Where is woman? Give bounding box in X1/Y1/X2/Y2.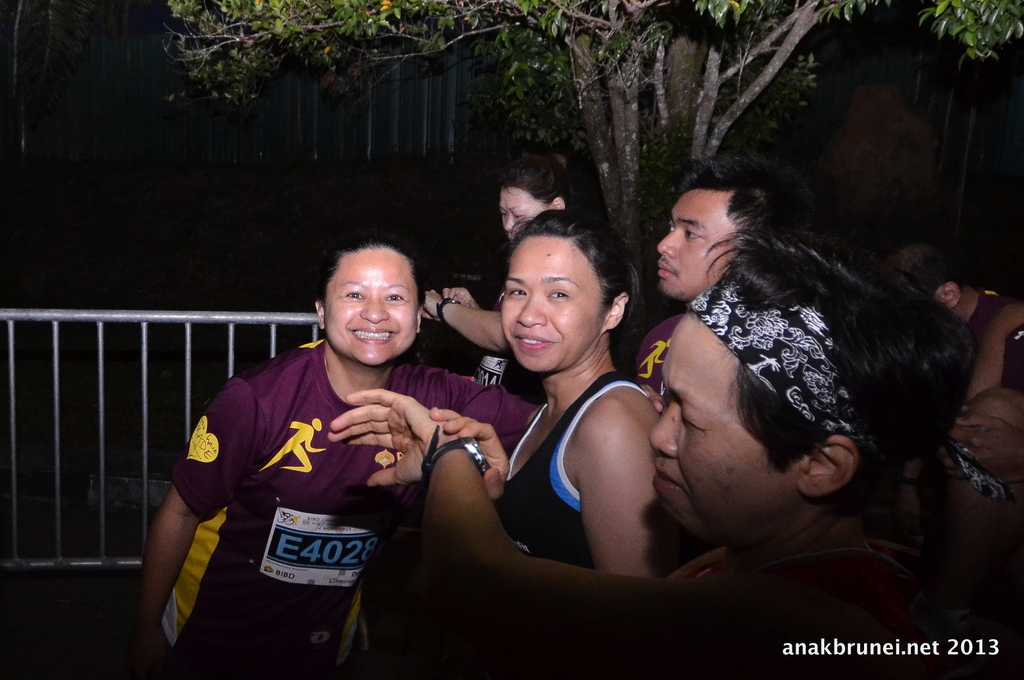
136/234/489/679.
